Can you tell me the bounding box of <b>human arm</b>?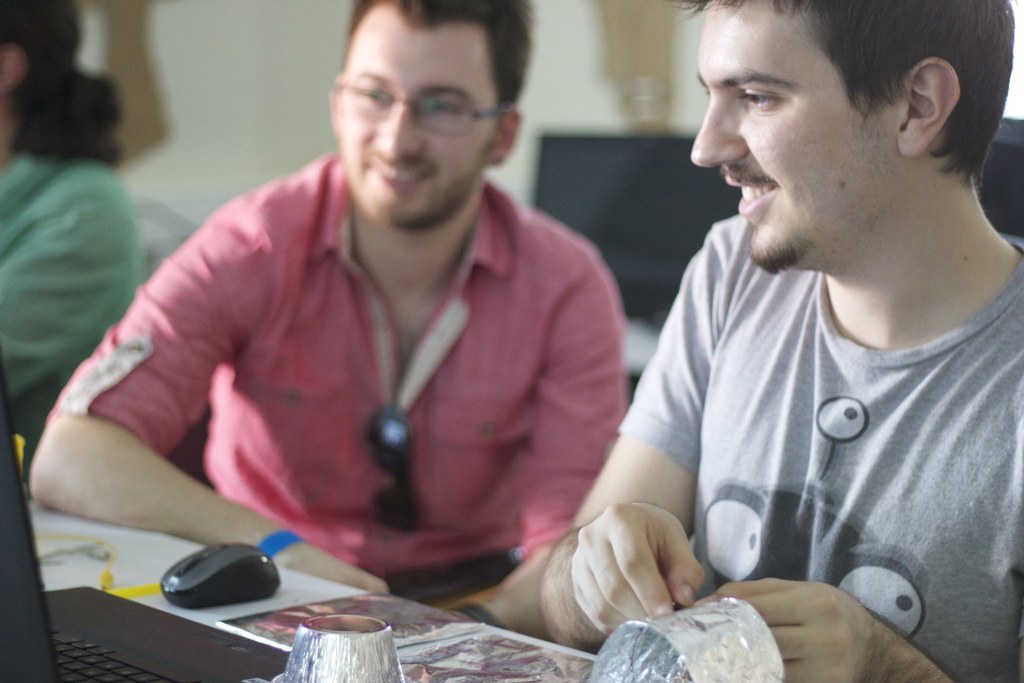
Rect(691, 566, 961, 682).
